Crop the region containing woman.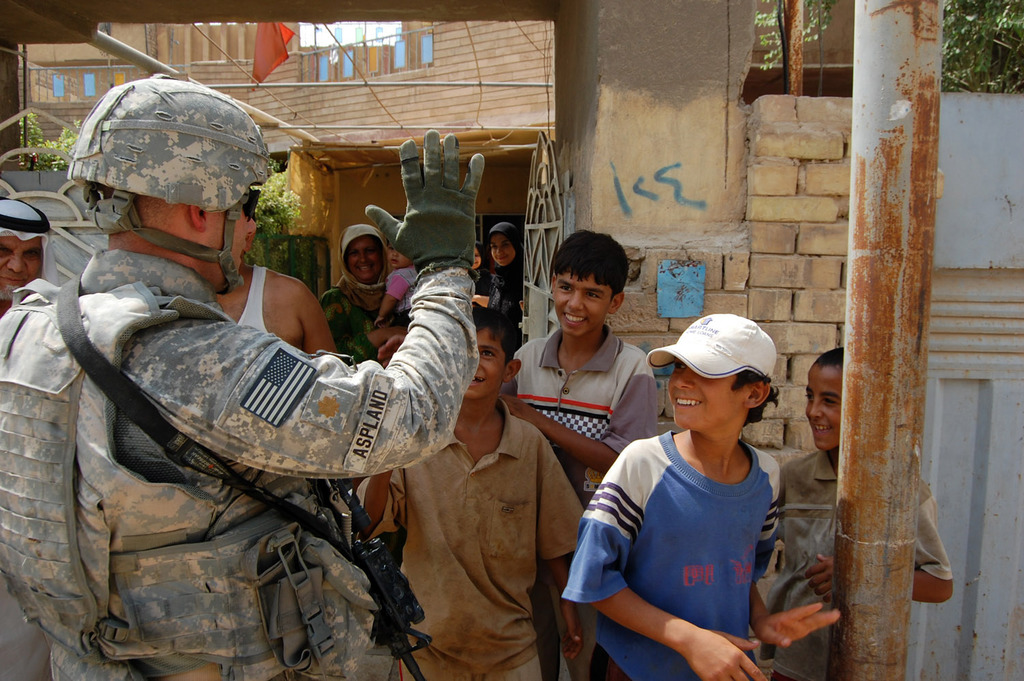
Crop region: x1=318, y1=223, x2=395, y2=359.
